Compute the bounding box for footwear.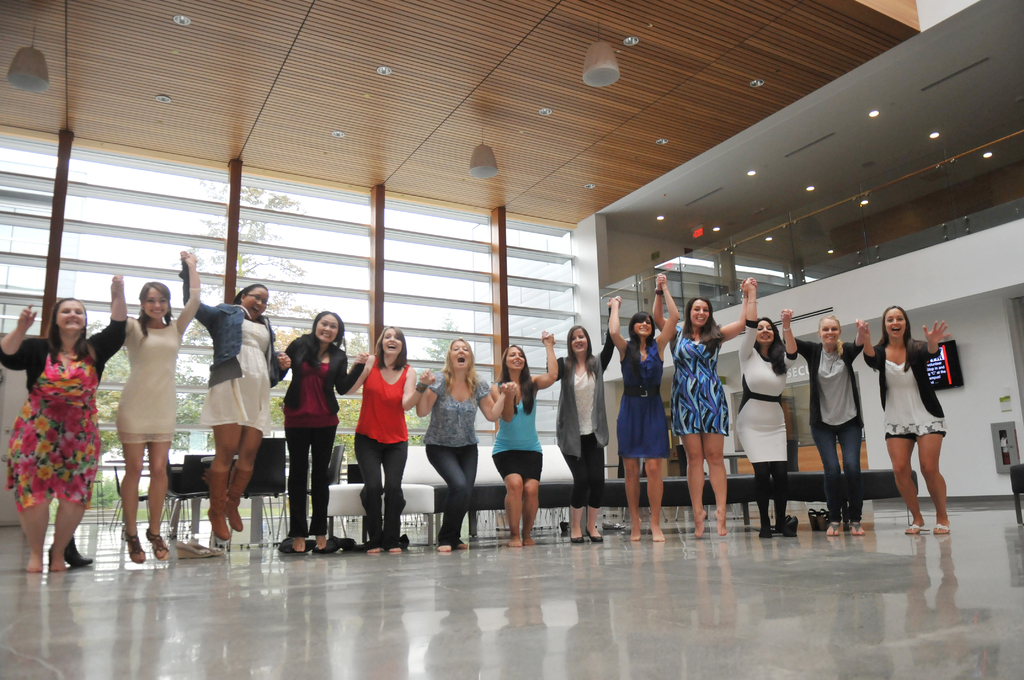
[179, 538, 226, 557].
